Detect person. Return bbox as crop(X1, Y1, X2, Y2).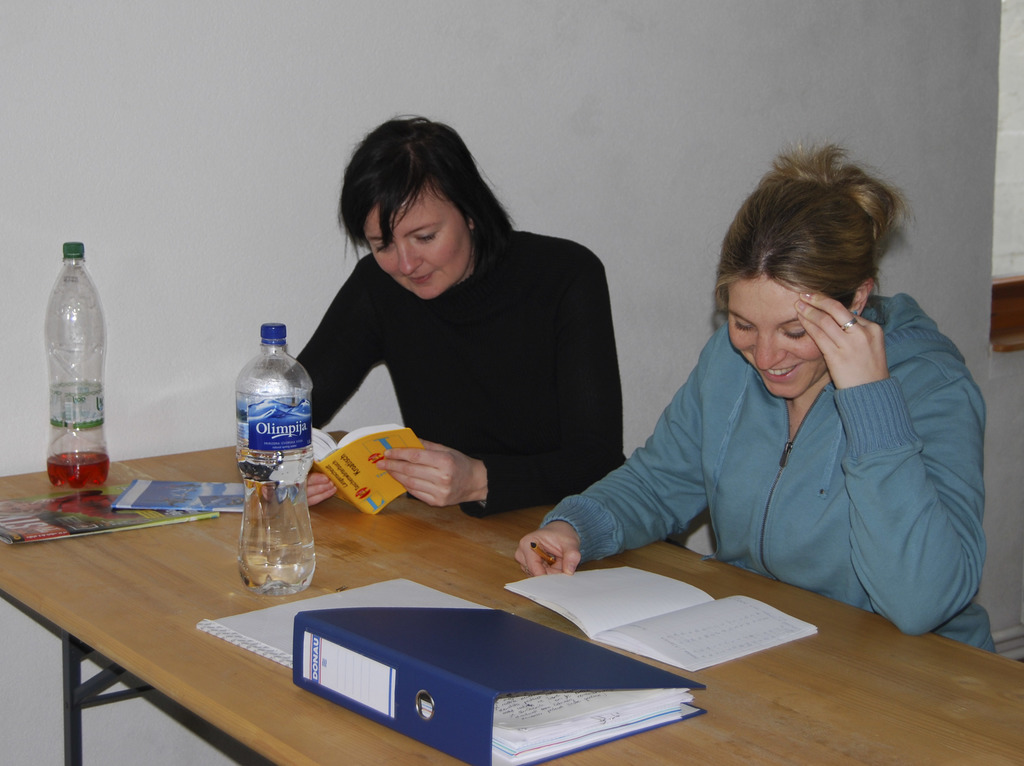
crop(512, 145, 1002, 655).
